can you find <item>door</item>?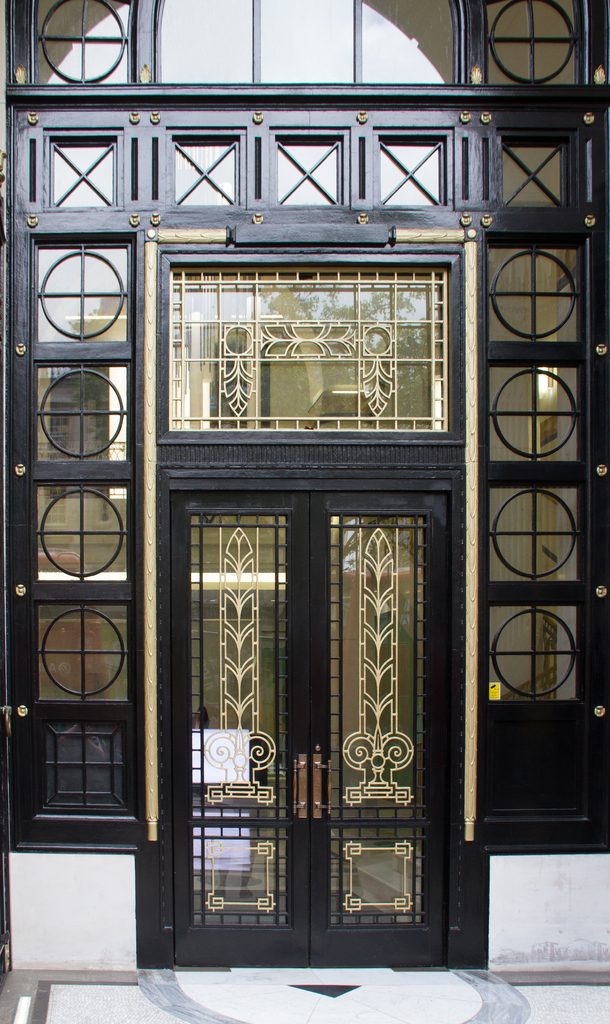
Yes, bounding box: {"left": 154, "top": 486, "right": 440, "bottom": 970}.
